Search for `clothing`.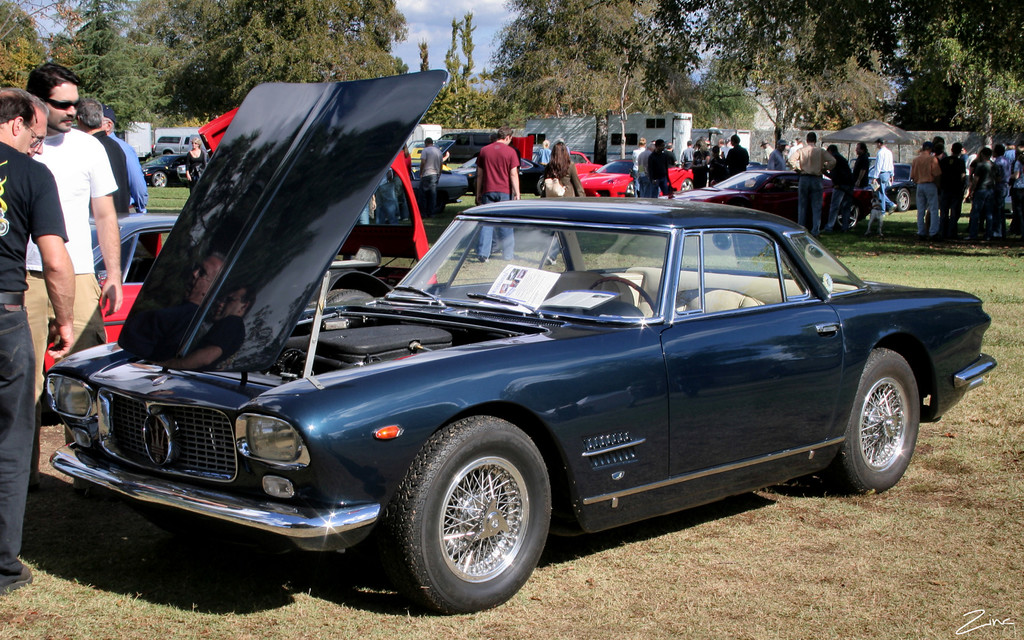
Found at [x1=1011, y1=155, x2=1023, y2=246].
